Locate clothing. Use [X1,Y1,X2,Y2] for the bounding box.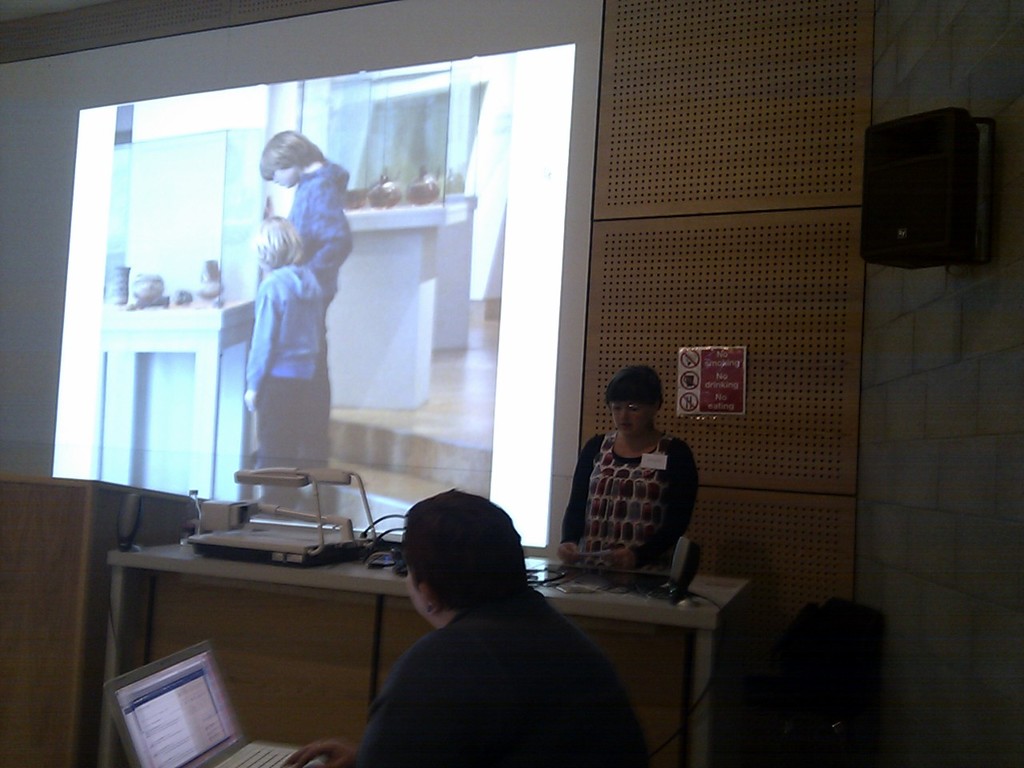
[356,578,646,767].
